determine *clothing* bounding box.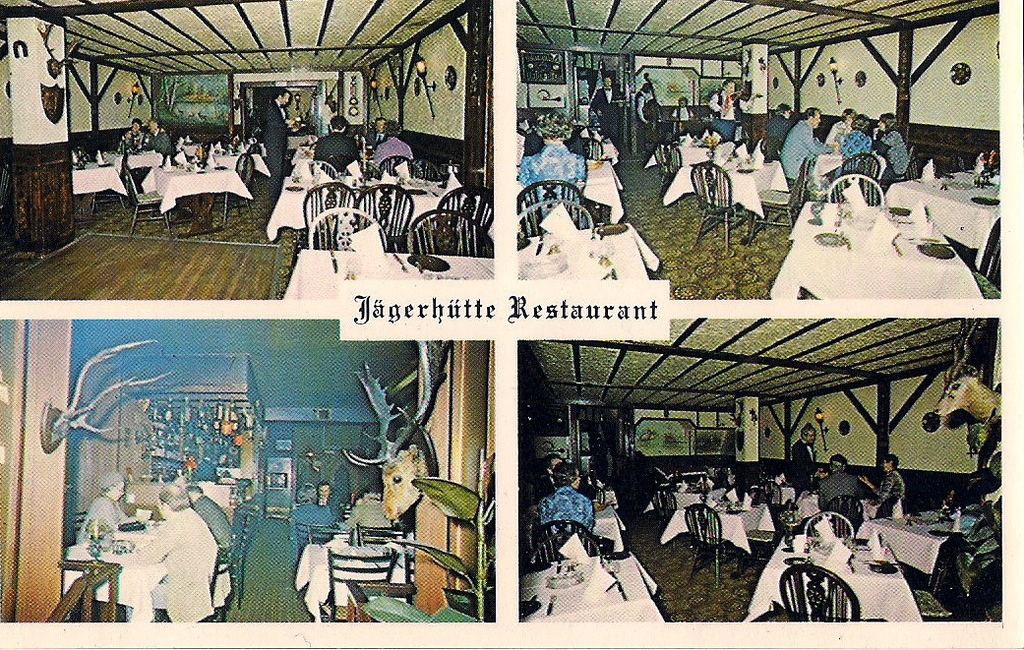
Determined: BBox(814, 468, 849, 510).
